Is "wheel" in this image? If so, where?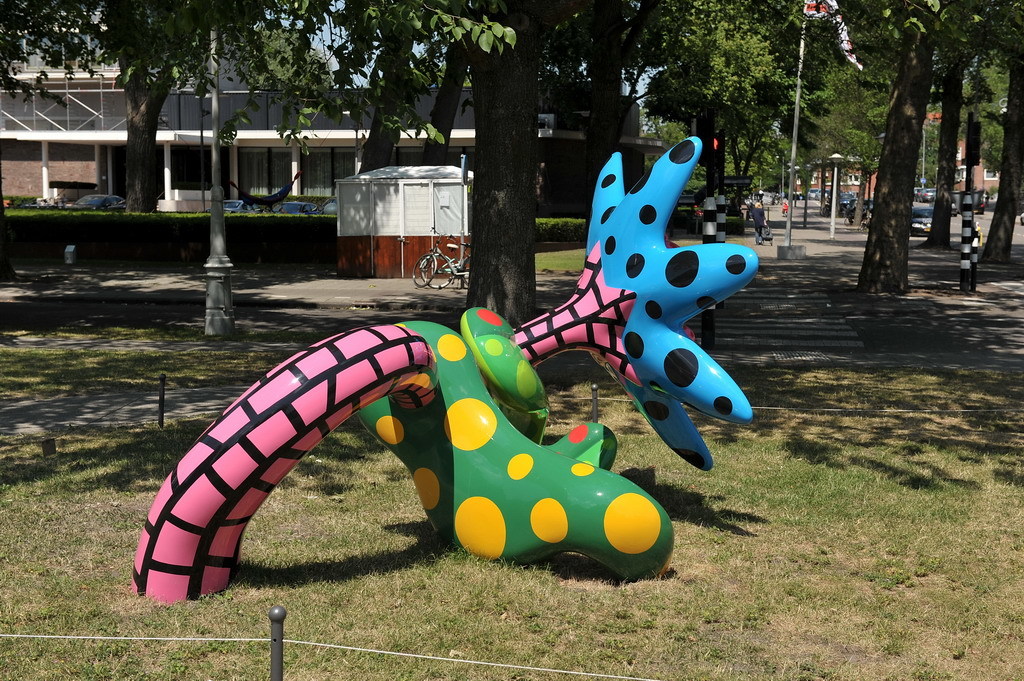
Yes, at 460:257:469:285.
